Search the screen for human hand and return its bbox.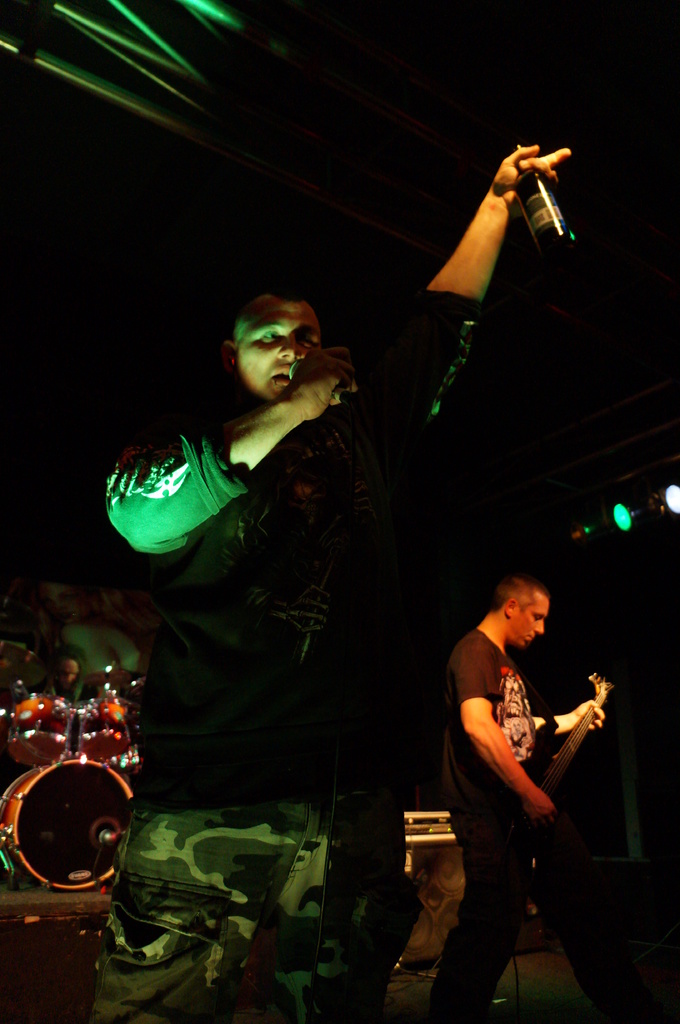
Found: (left=523, top=787, right=558, bottom=835).
